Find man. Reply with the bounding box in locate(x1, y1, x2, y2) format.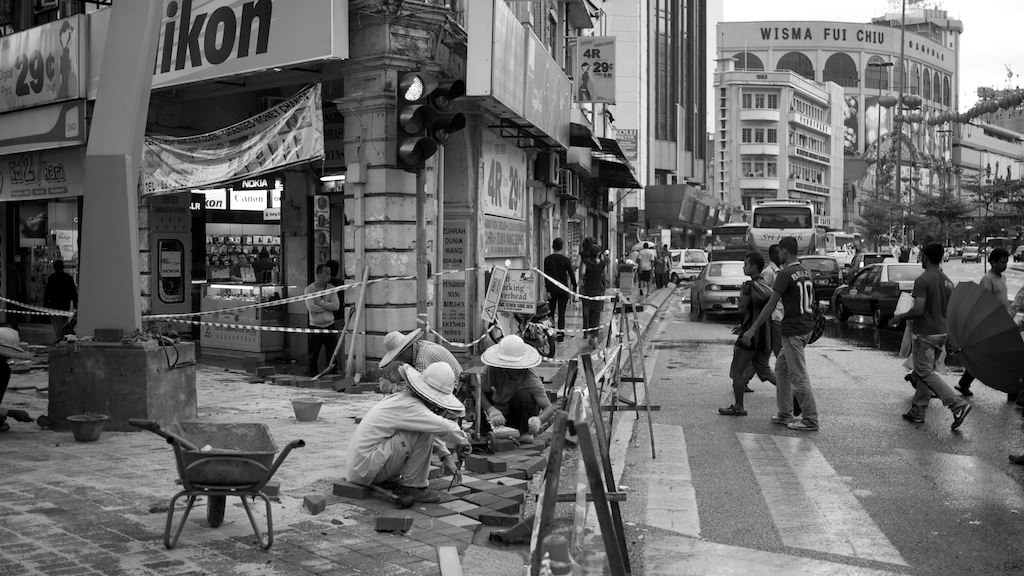
locate(227, 251, 253, 281).
